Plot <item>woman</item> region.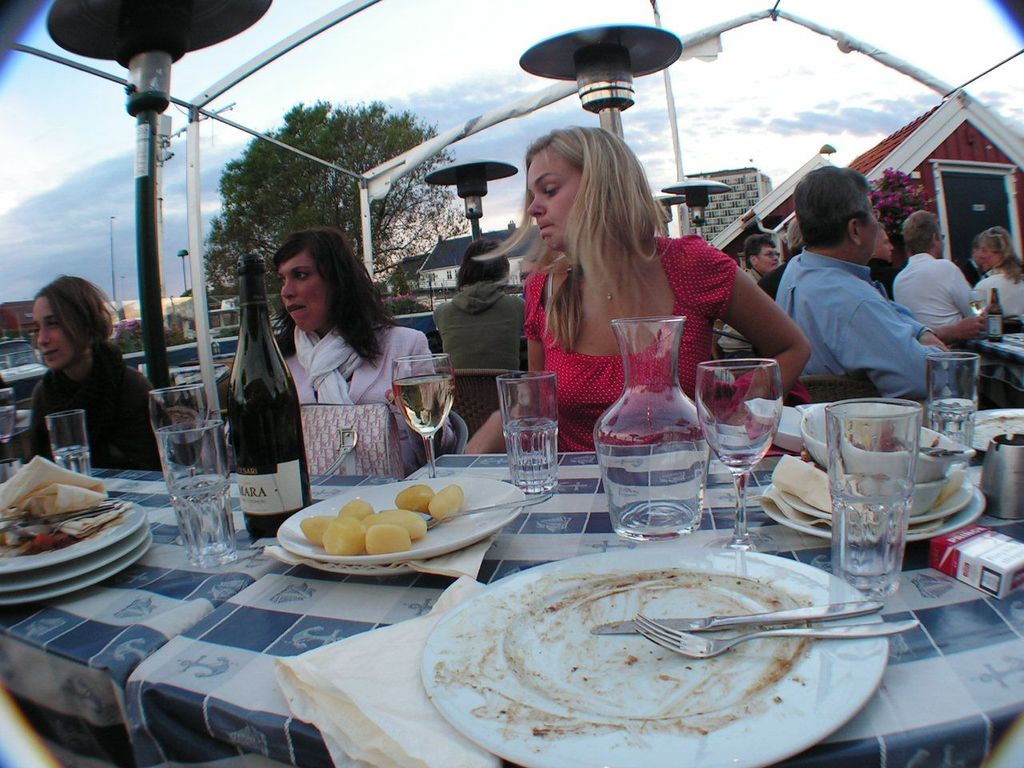
Plotted at BBox(973, 222, 1023, 318).
